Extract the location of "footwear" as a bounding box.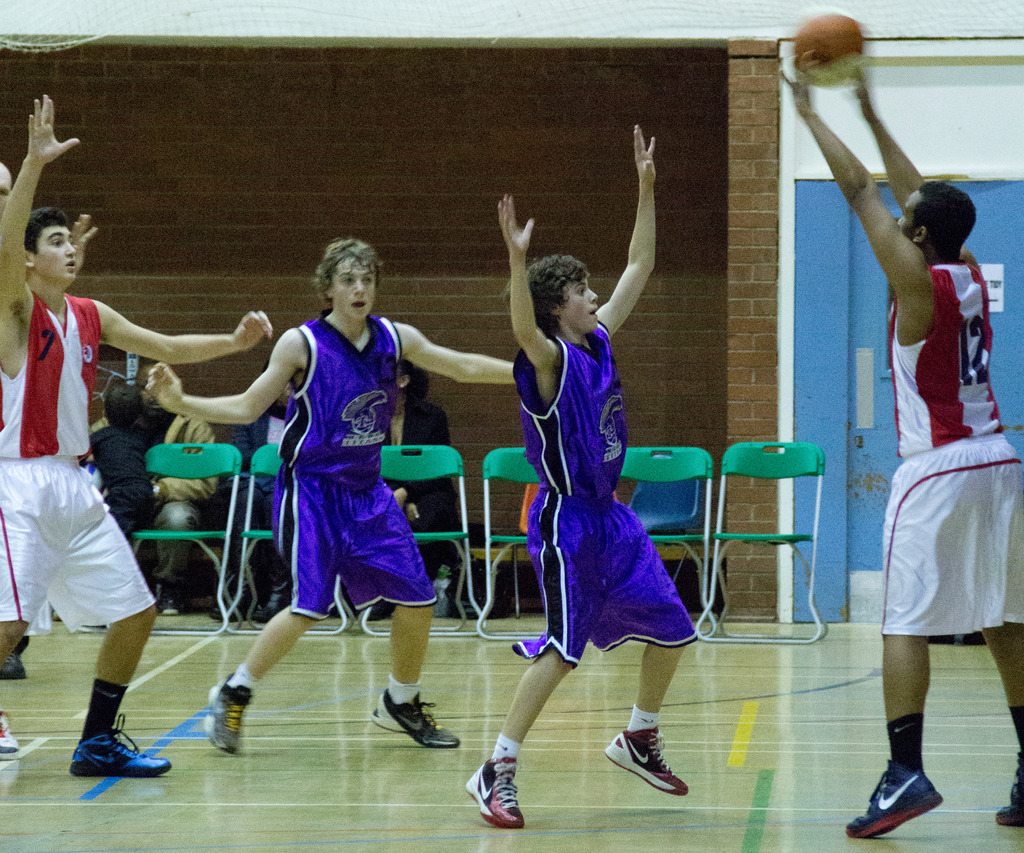
crop(370, 690, 461, 749).
